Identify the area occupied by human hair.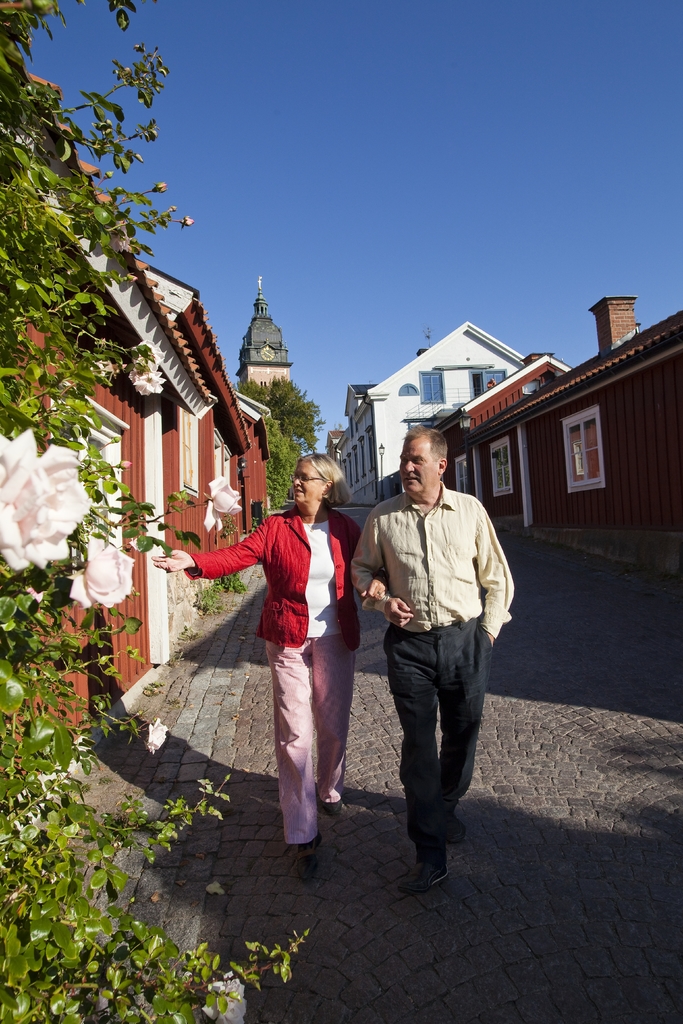
Area: Rect(295, 456, 356, 509).
